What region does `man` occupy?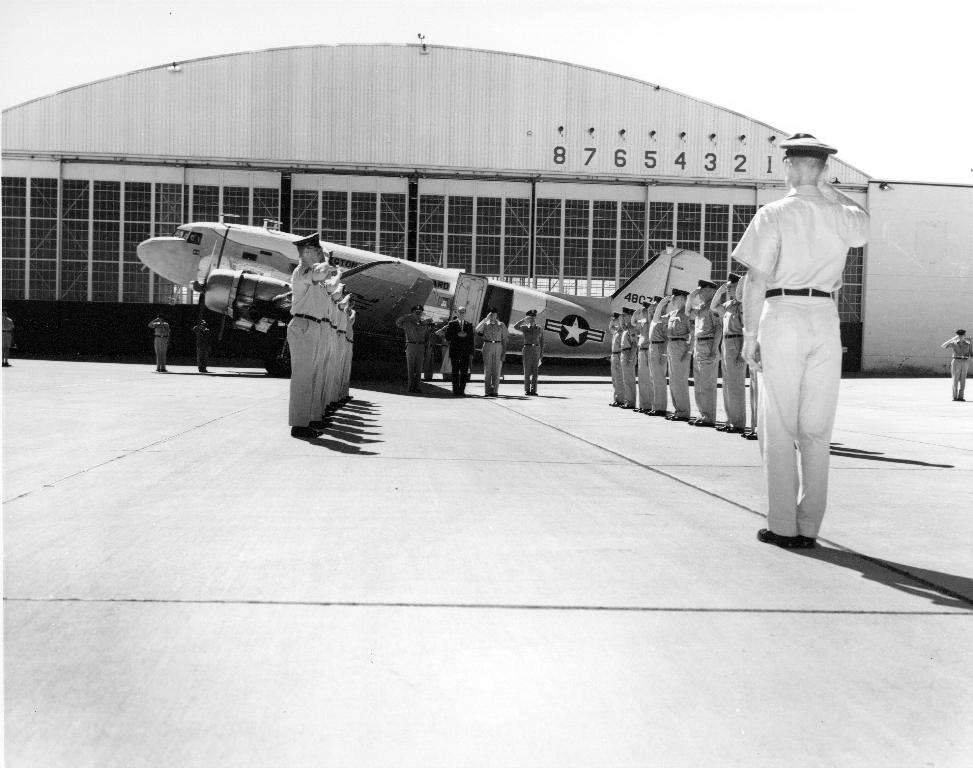
<bbox>648, 292, 674, 418</bbox>.
